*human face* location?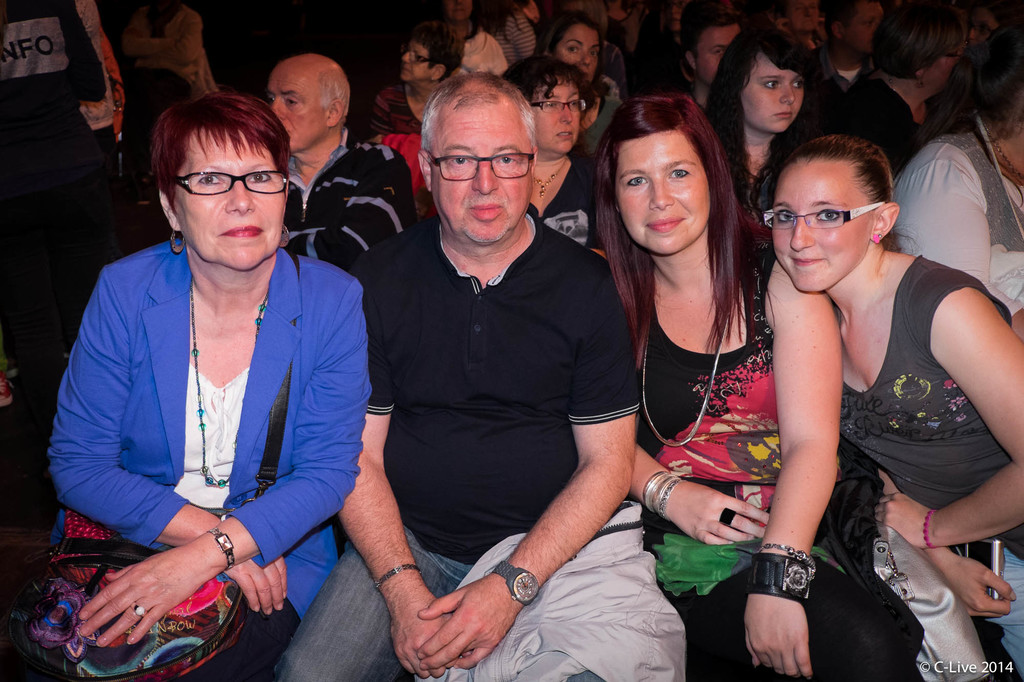
crop(774, 159, 872, 290)
